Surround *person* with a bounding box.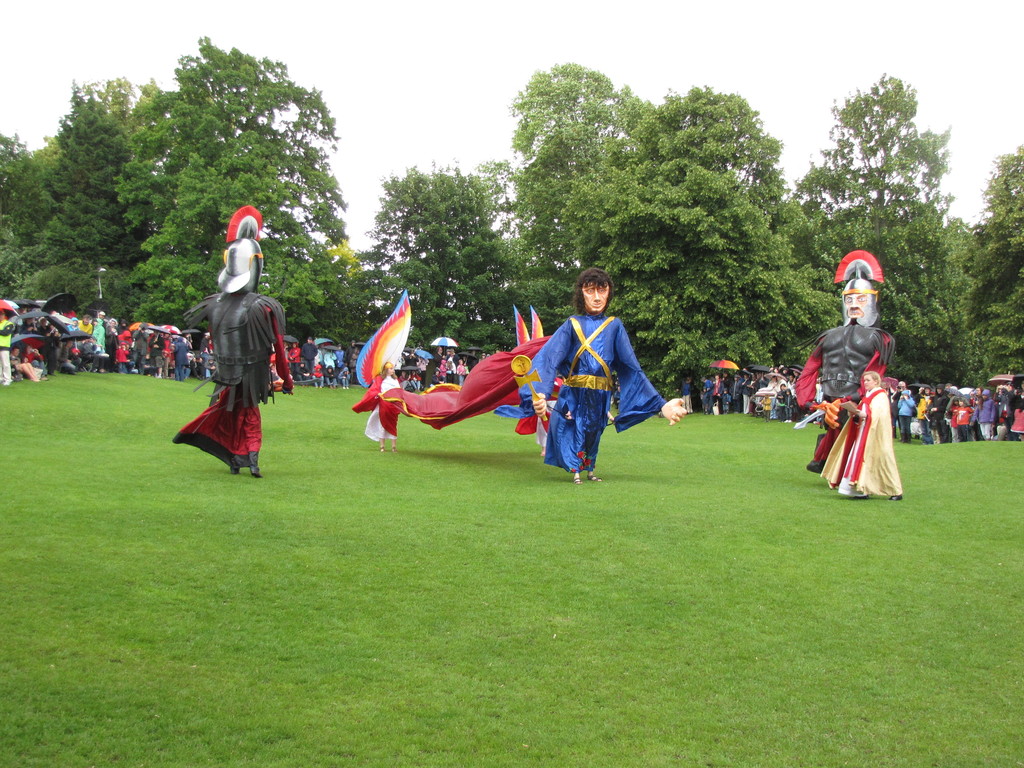
crop(1007, 409, 1023, 442).
